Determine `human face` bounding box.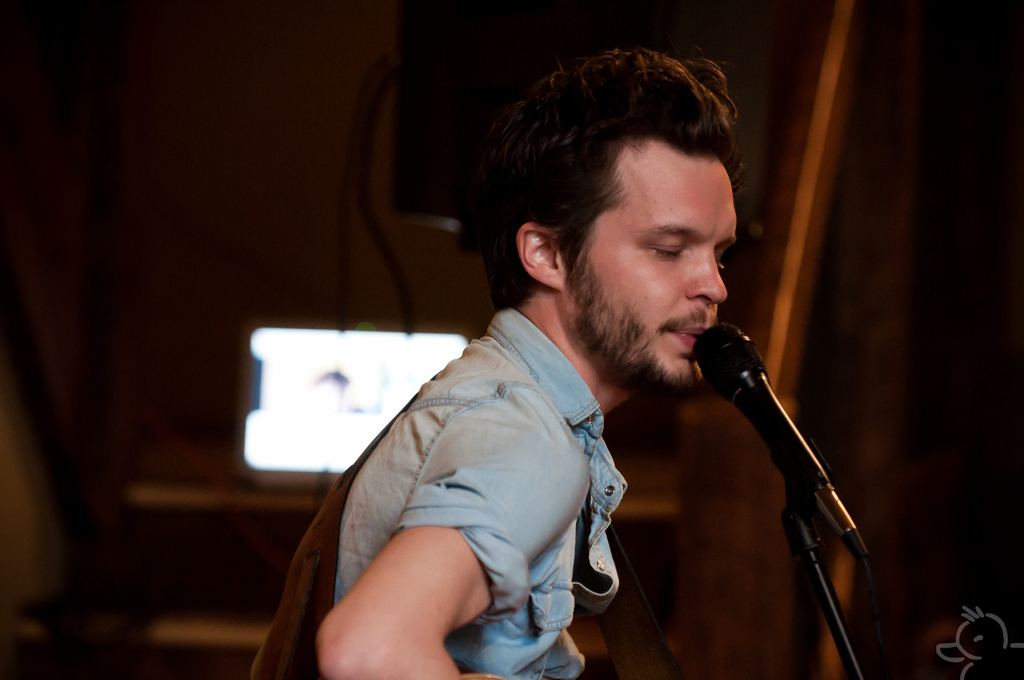
Determined: box(547, 115, 742, 385).
